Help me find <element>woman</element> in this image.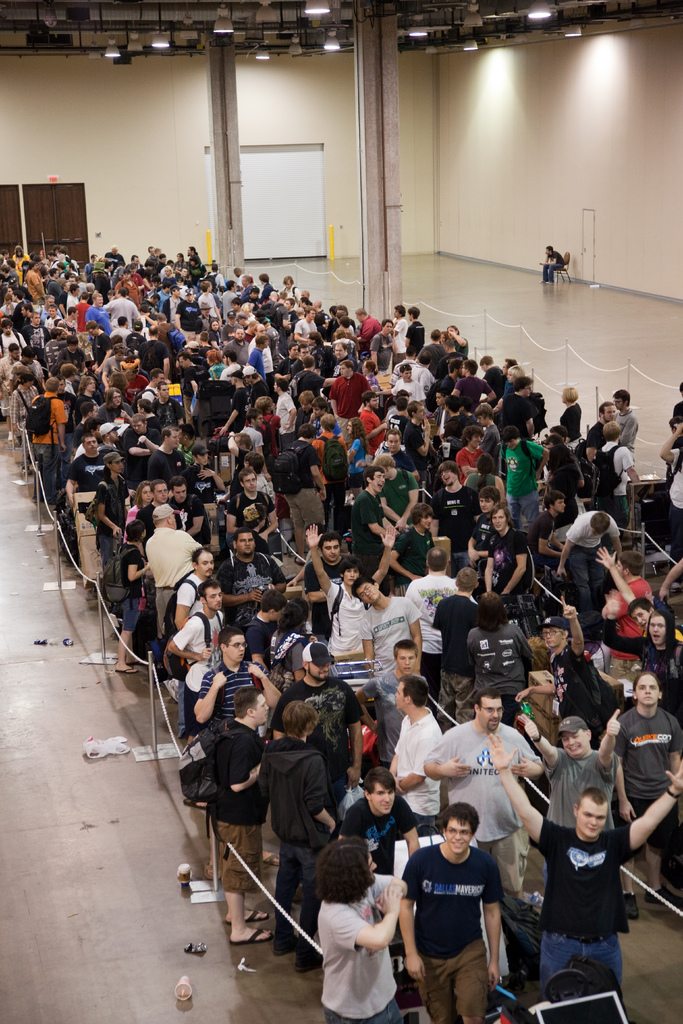
Found it: BBox(320, 851, 417, 1023).
